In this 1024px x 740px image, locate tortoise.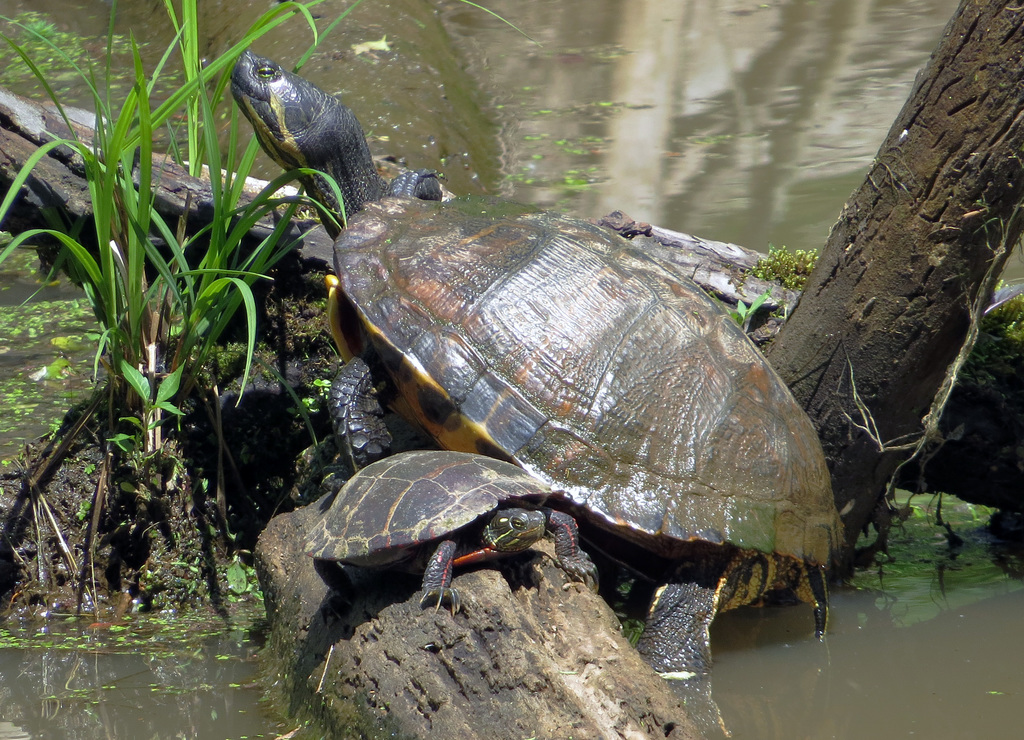
Bounding box: select_region(220, 49, 849, 739).
